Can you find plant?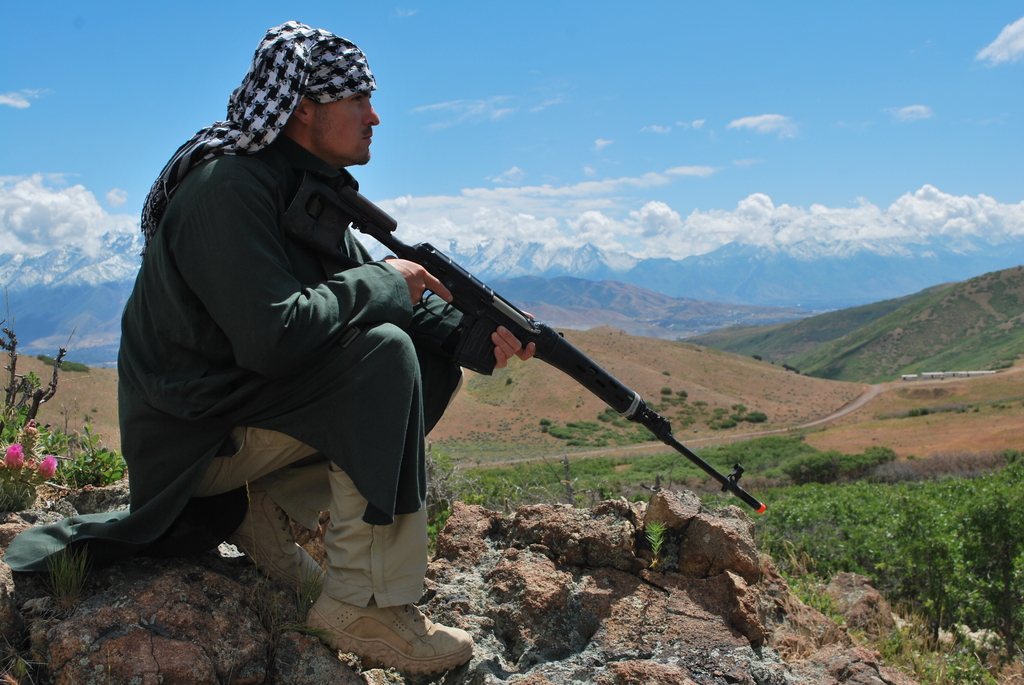
Yes, bounding box: (left=40, top=535, right=95, bottom=612).
